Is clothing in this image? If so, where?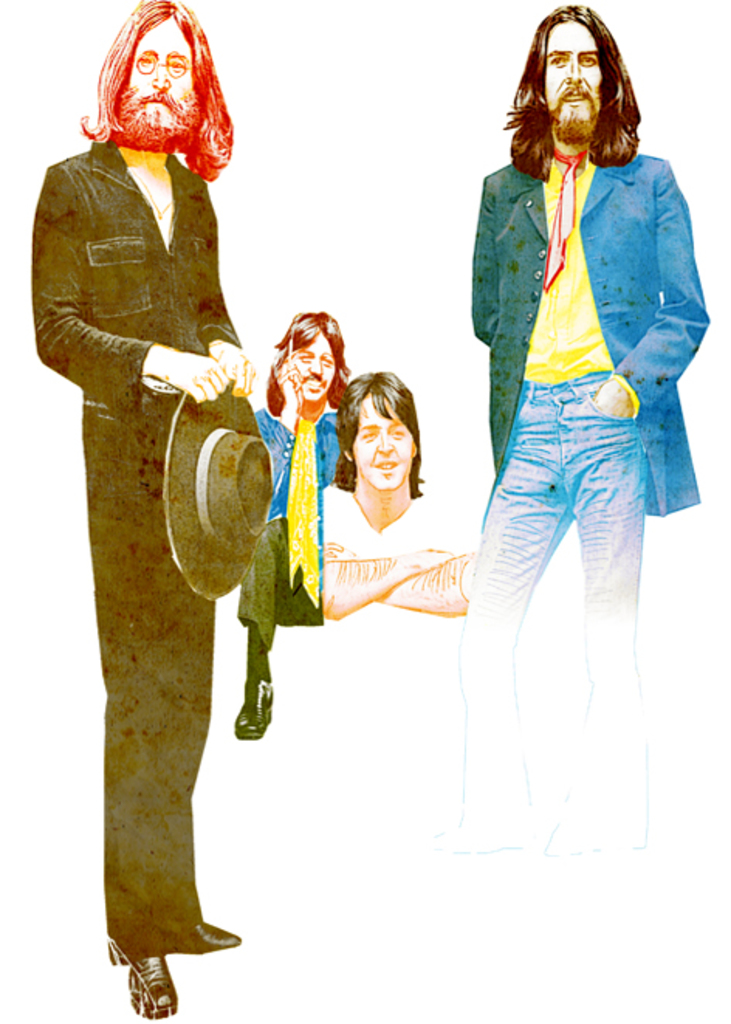
Yes, at bbox=[33, 144, 263, 948].
